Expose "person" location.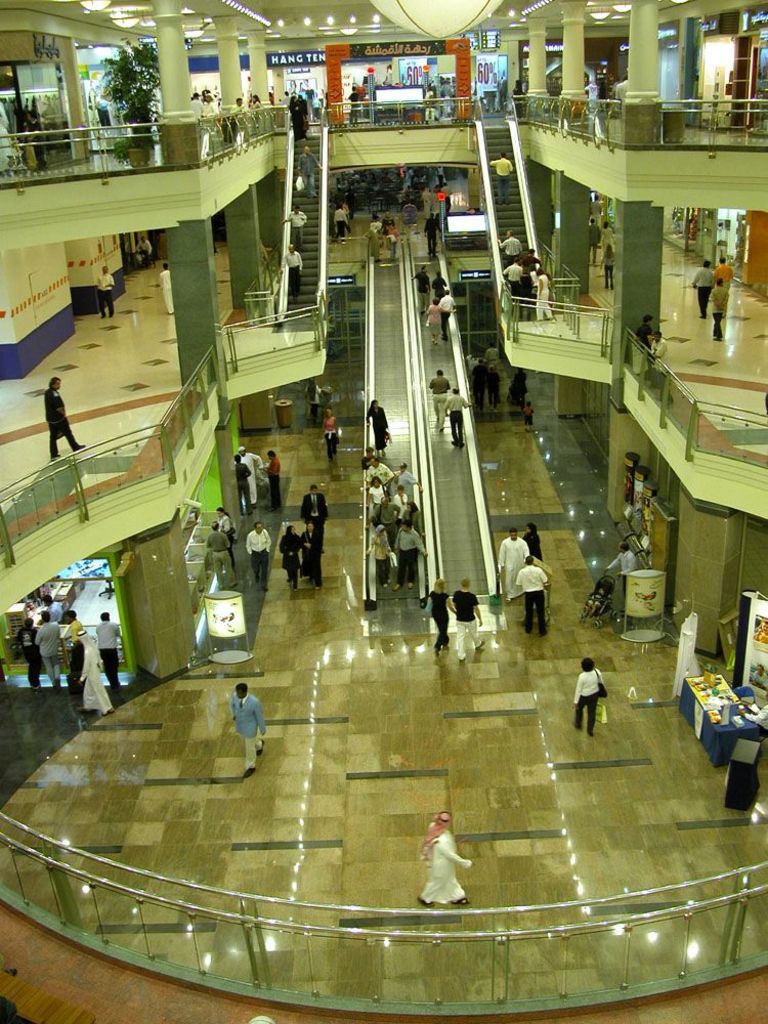
Exposed at x1=571 y1=652 x2=608 y2=739.
